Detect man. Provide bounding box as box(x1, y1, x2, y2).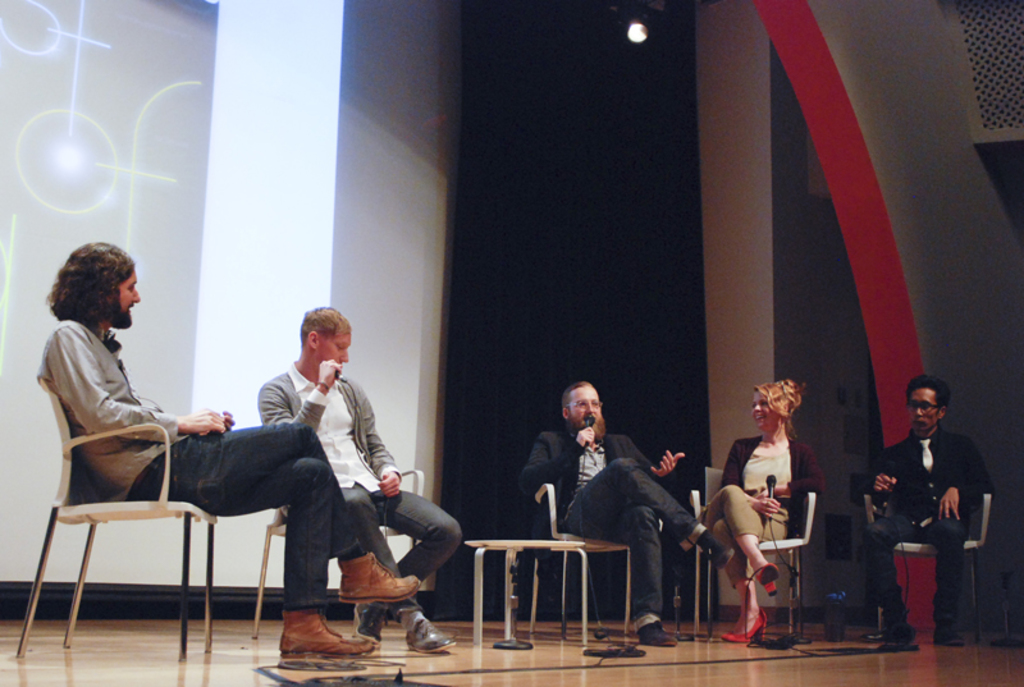
box(40, 239, 419, 655).
